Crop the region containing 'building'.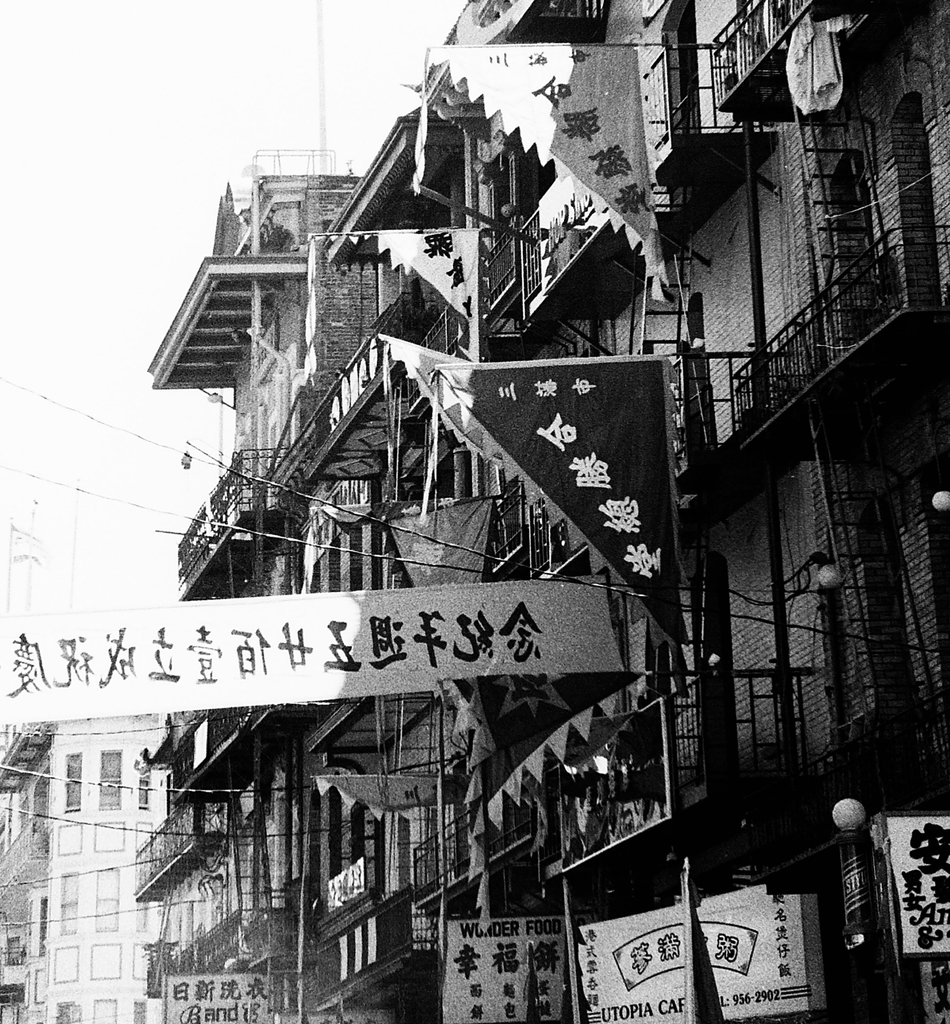
Crop region: (136, 4, 949, 1020).
